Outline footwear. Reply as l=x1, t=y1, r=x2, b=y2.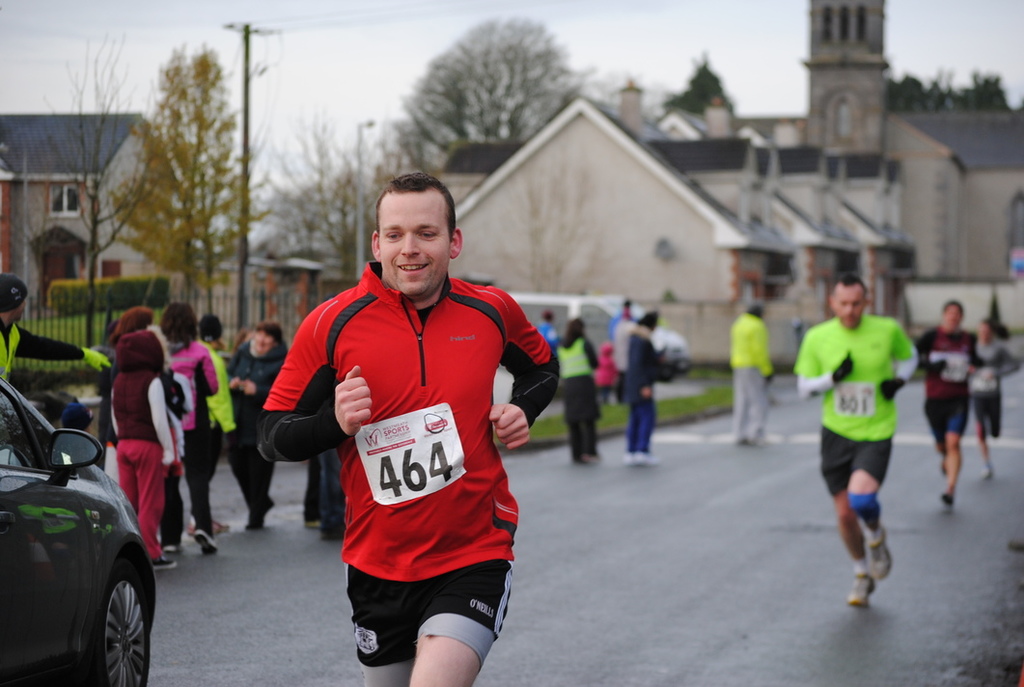
l=637, t=450, r=659, b=465.
